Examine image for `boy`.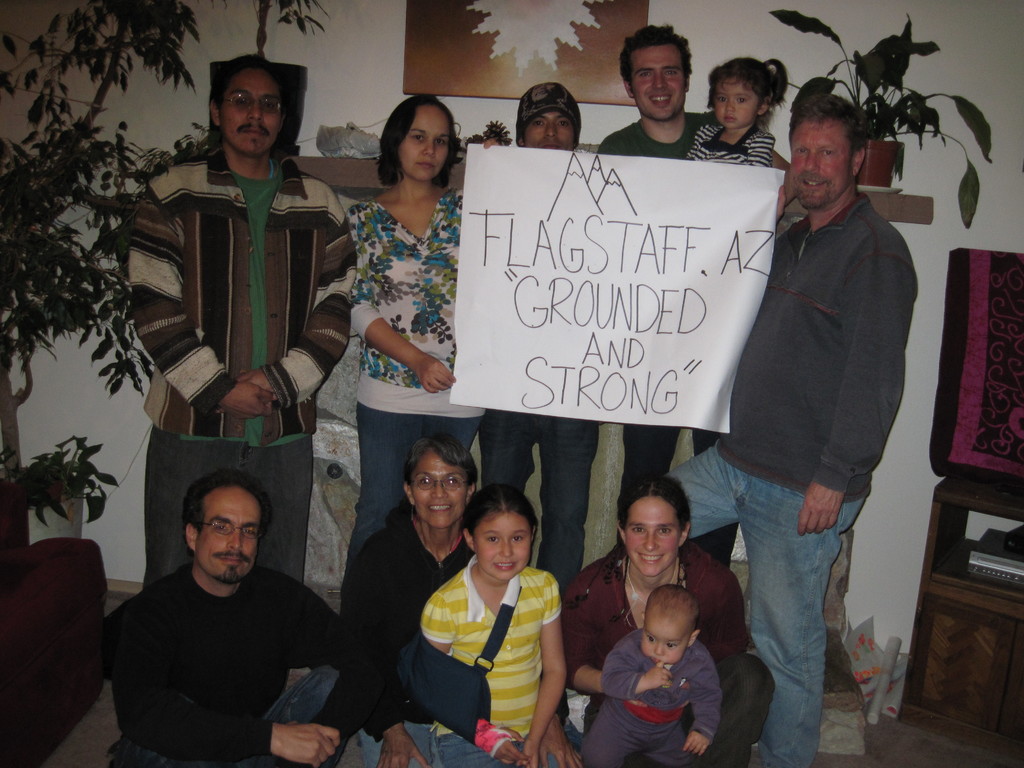
Examination result: region(591, 542, 746, 762).
